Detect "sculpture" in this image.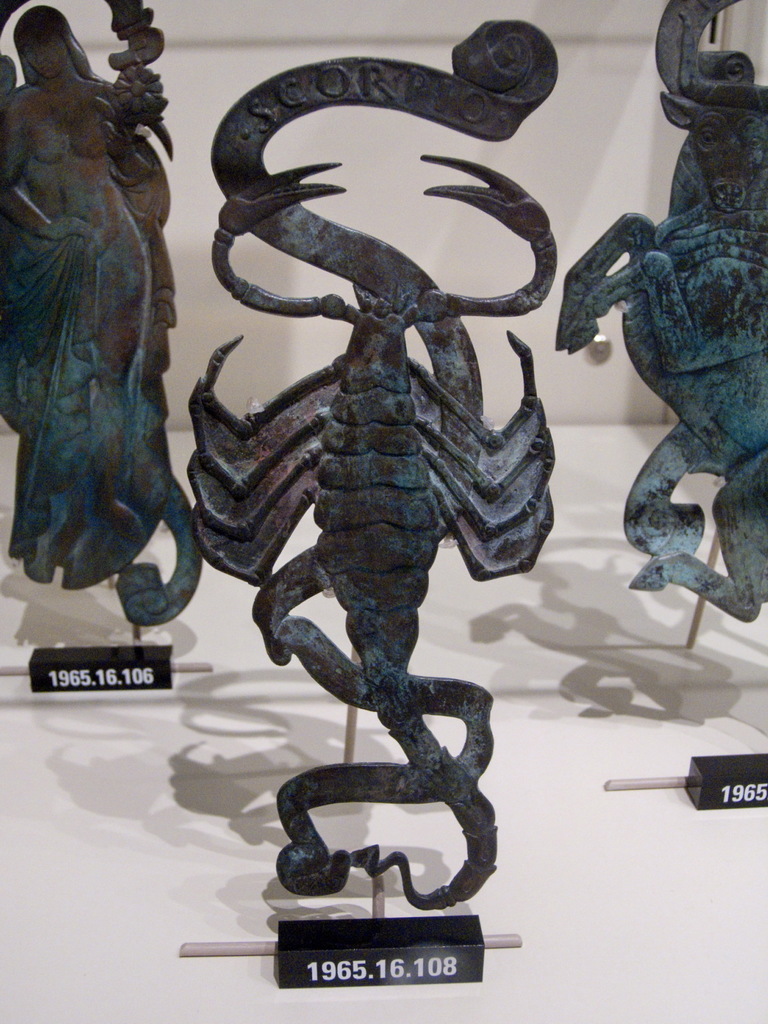
Detection: left=147, top=22, right=575, bottom=963.
